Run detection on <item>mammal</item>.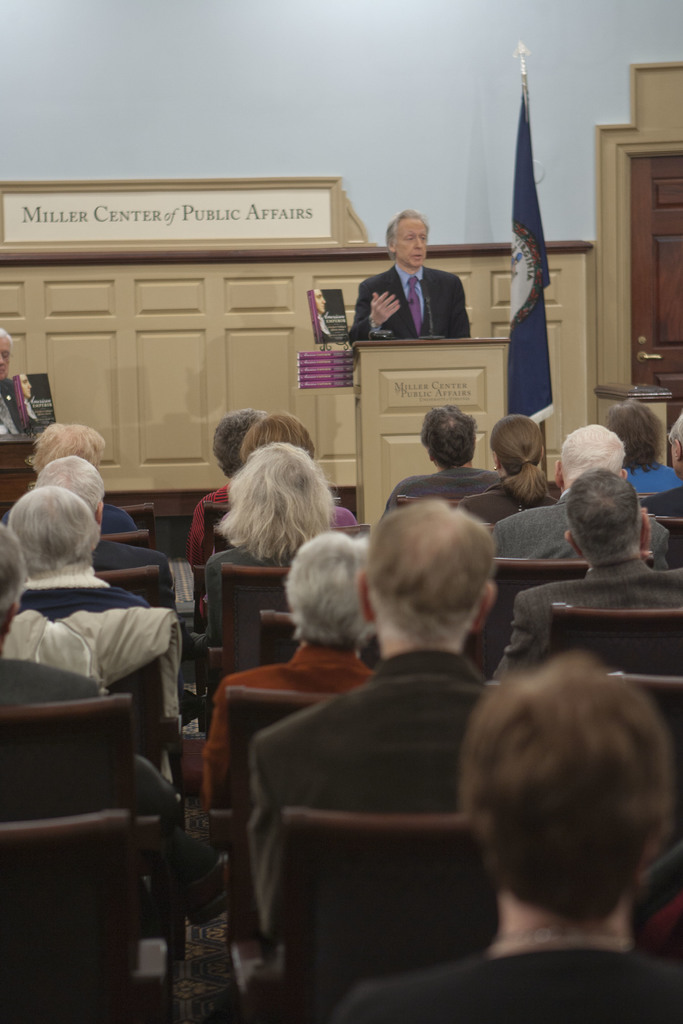
Result: rect(494, 471, 682, 666).
